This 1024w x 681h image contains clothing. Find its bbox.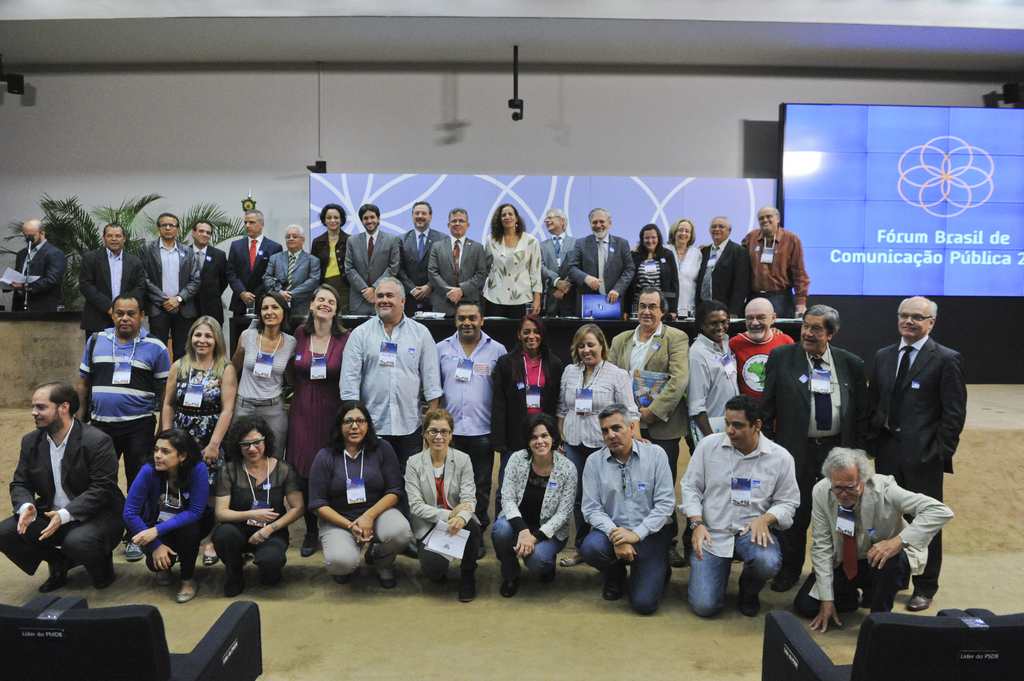
230 330 299 456.
